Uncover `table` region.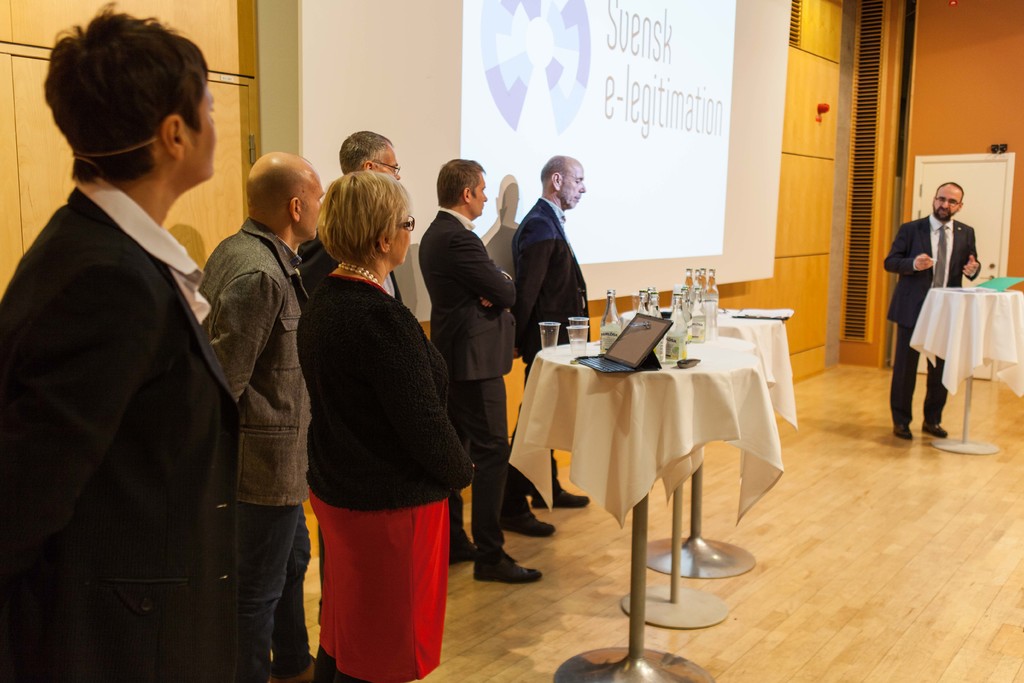
Uncovered: 905 278 1023 451.
